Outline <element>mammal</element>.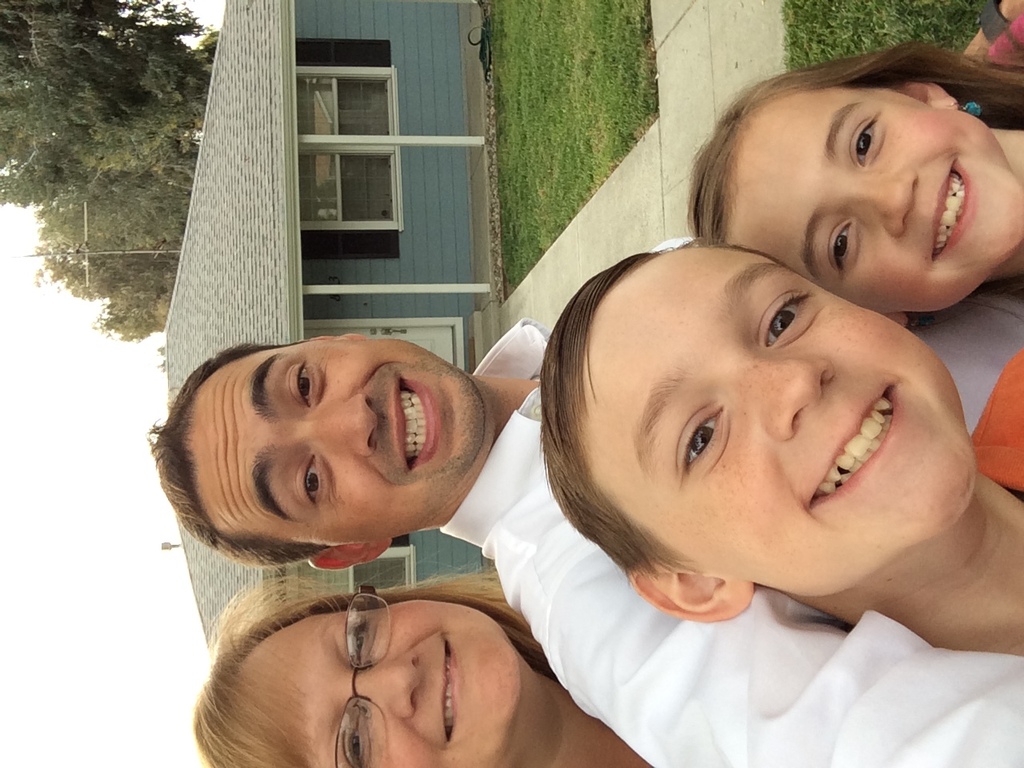
Outline: box=[544, 234, 1023, 658].
